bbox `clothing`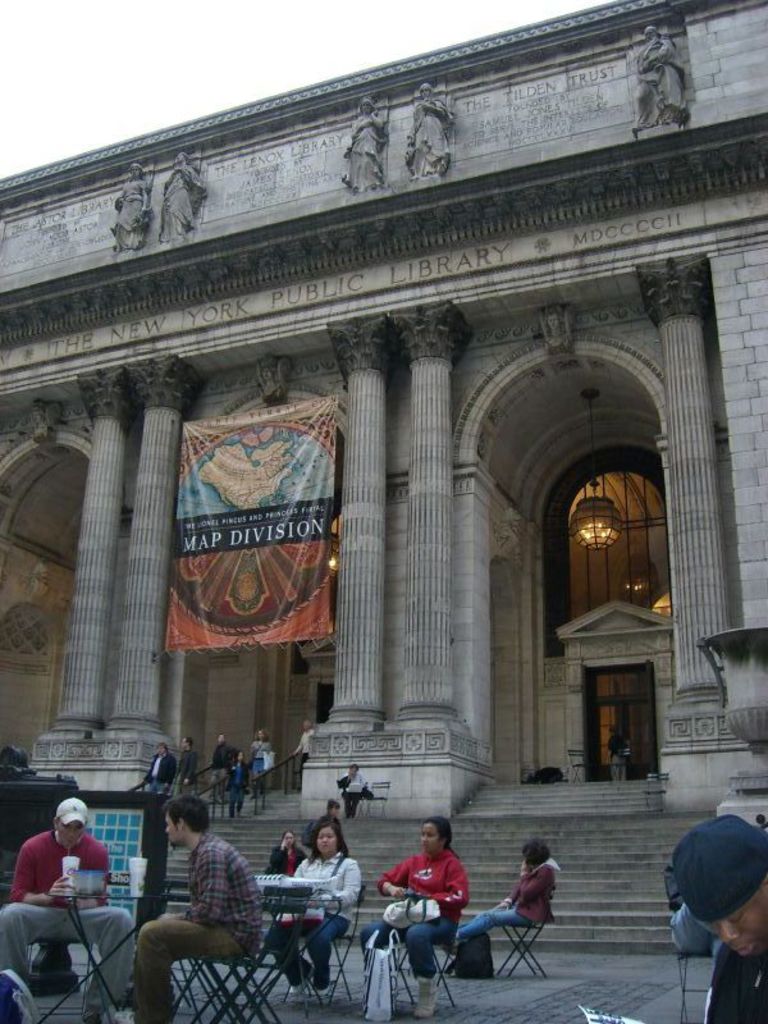
crop(344, 772, 358, 809)
